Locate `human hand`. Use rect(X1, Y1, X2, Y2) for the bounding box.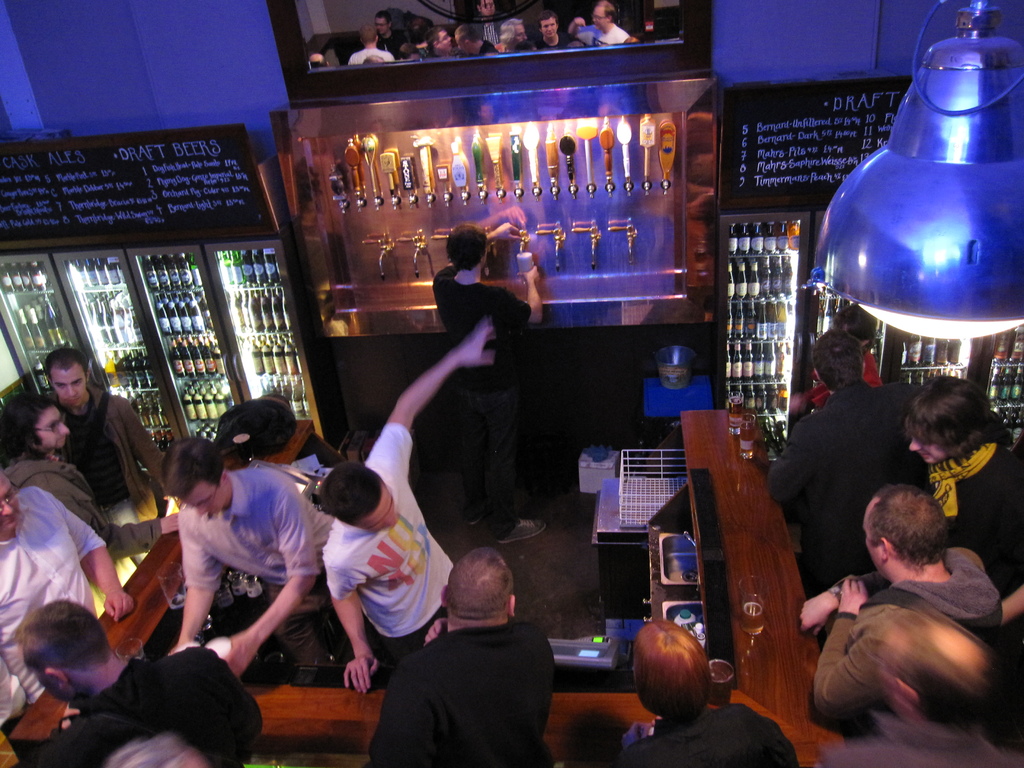
rect(797, 590, 835, 642).
